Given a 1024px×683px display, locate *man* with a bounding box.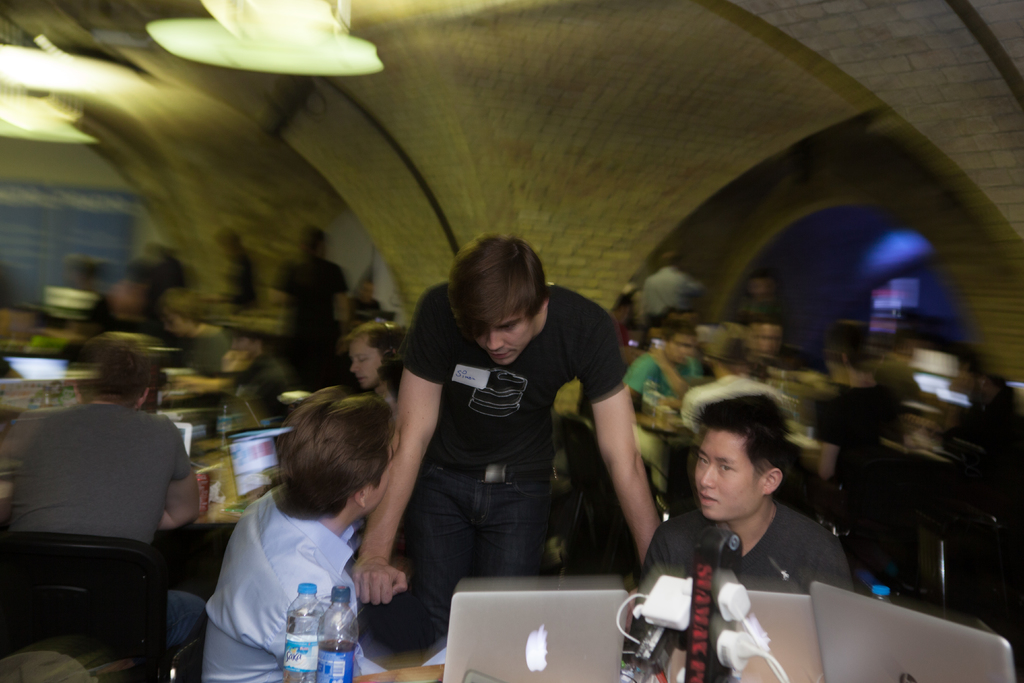
Located: 624/396/855/682.
